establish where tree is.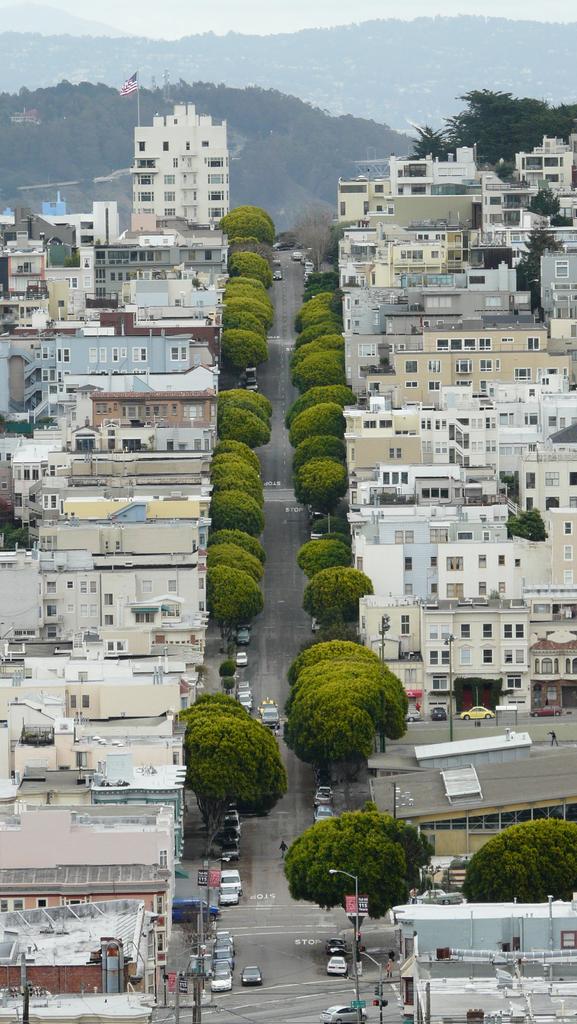
Established at 289 461 351 515.
